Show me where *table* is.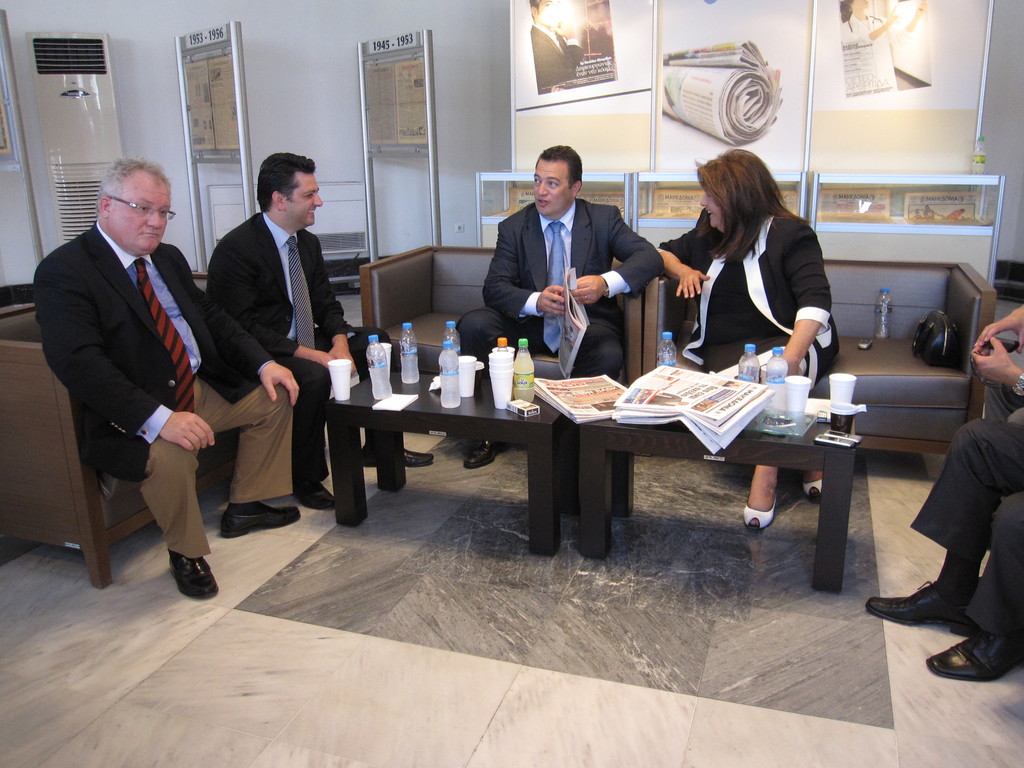
*table* is at region(314, 335, 635, 570).
